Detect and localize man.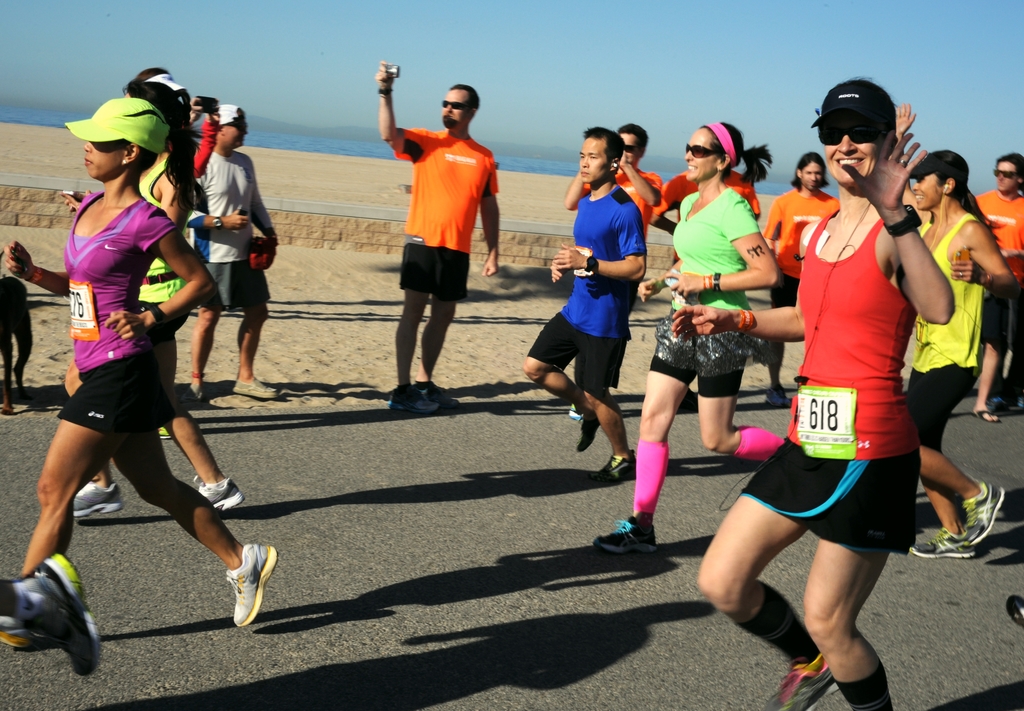
Localized at bbox=[173, 104, 277, 413].
